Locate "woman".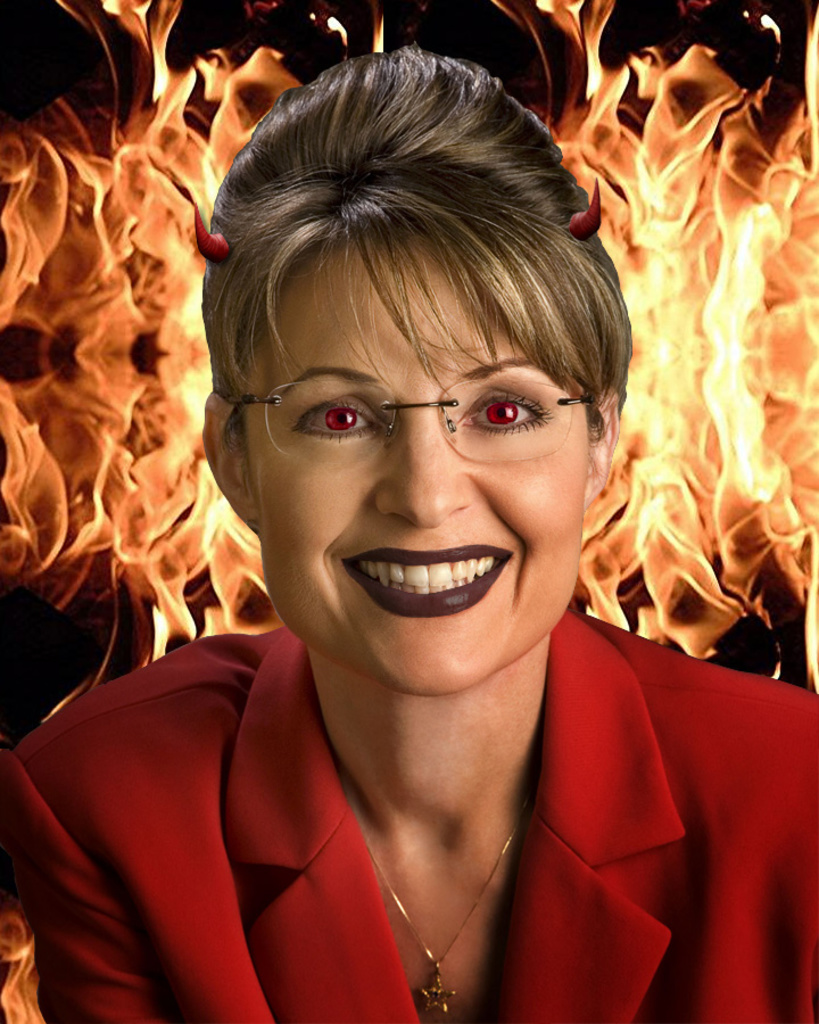
Bounding box: bbox=[0, 49, 811, 1019].
